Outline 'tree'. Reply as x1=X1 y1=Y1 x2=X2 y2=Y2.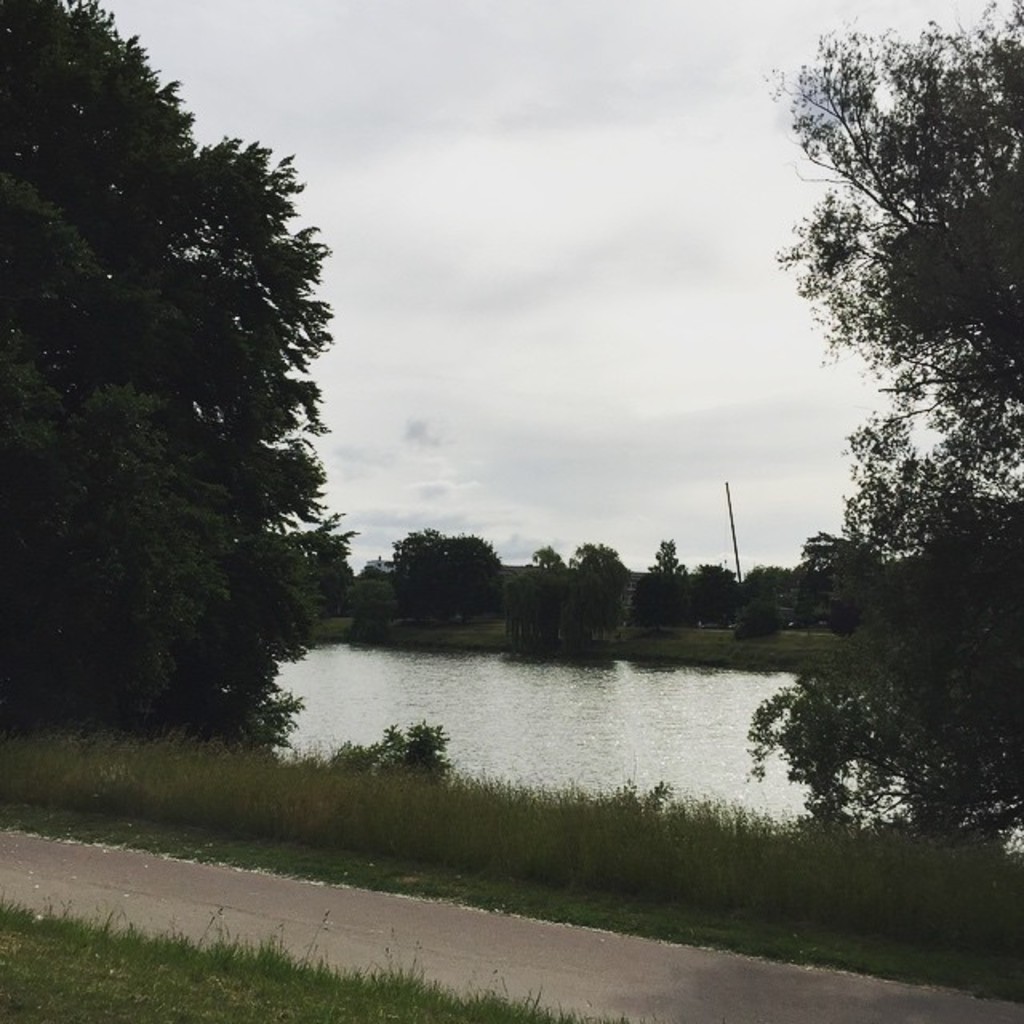
x1=731 y1=0 x2=1022 y2=850.
